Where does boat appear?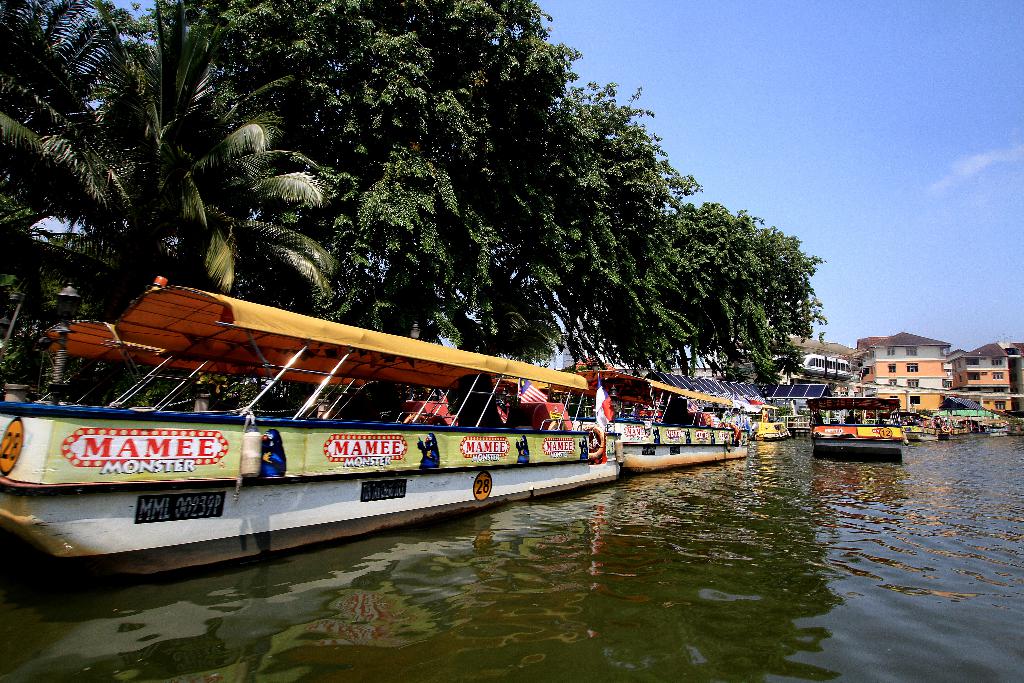
Appears at region(580, 366, 753, 477).
